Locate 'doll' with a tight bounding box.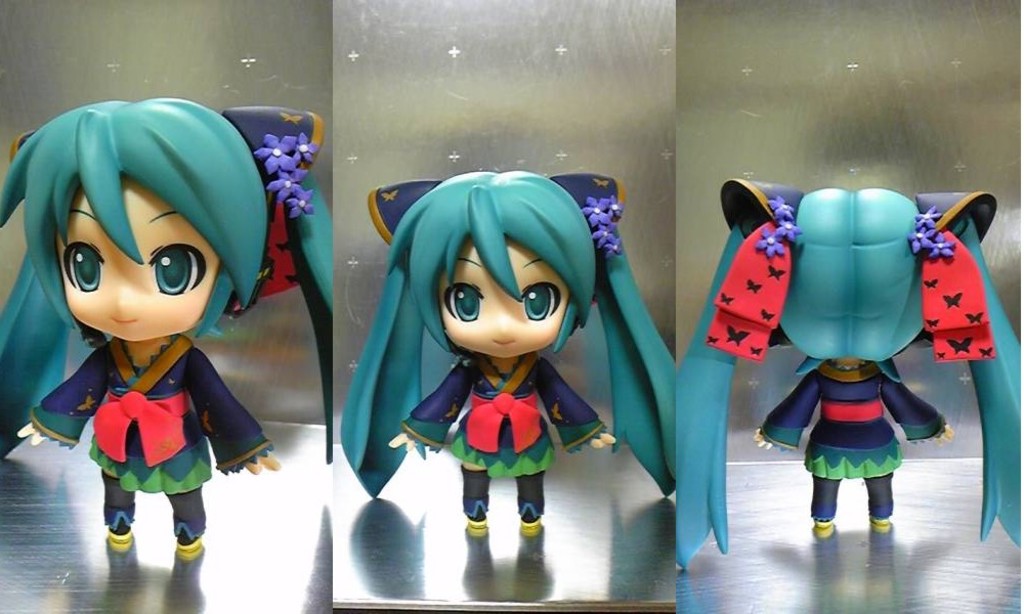
3:97:332:557.
